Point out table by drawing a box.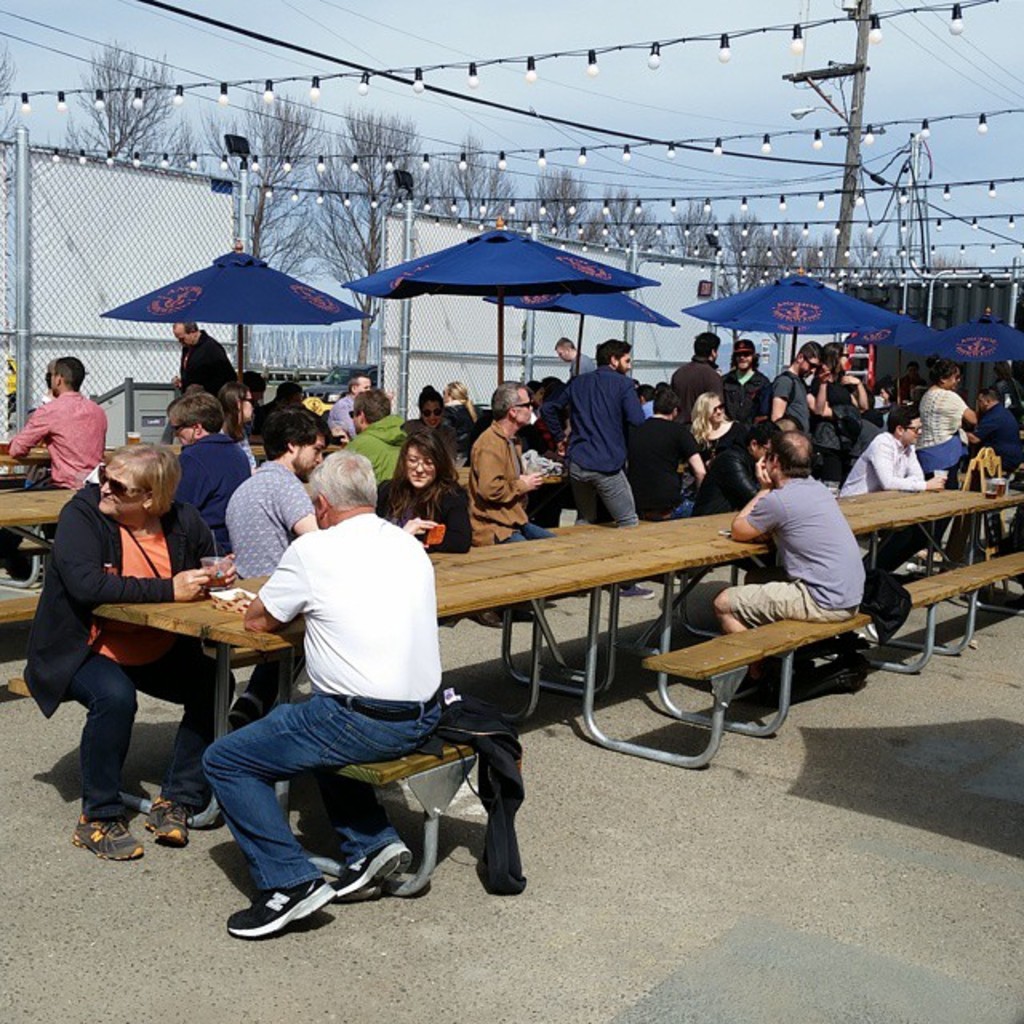
{"x1": 0, "y1": 445, "x2": 86, "y2": 653}.
